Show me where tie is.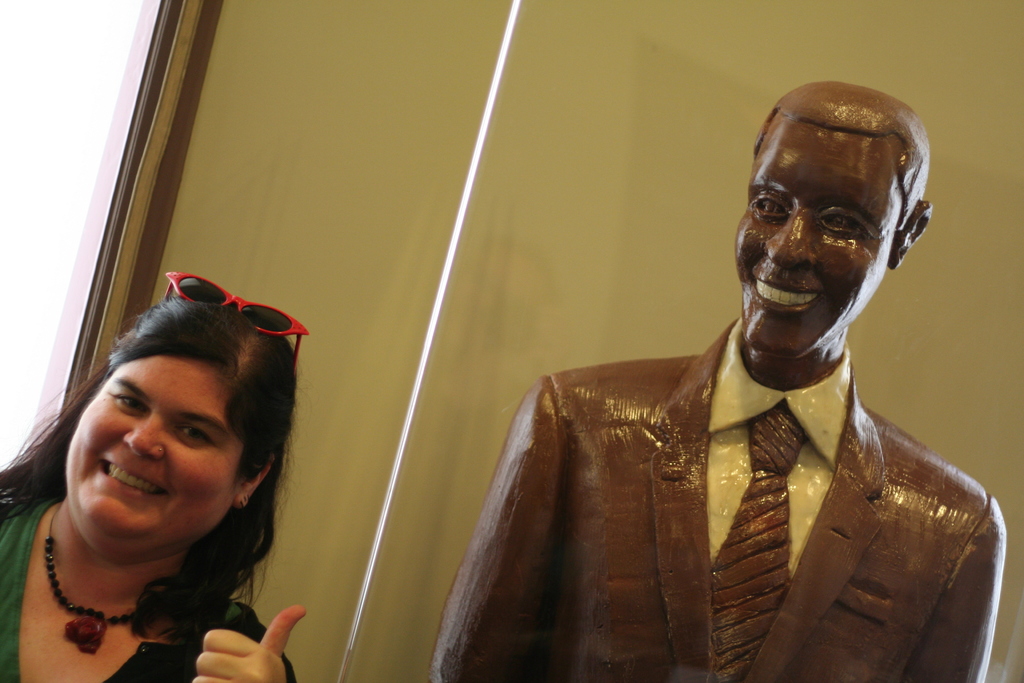
tie is at detection(711, 398, 804, 682).
